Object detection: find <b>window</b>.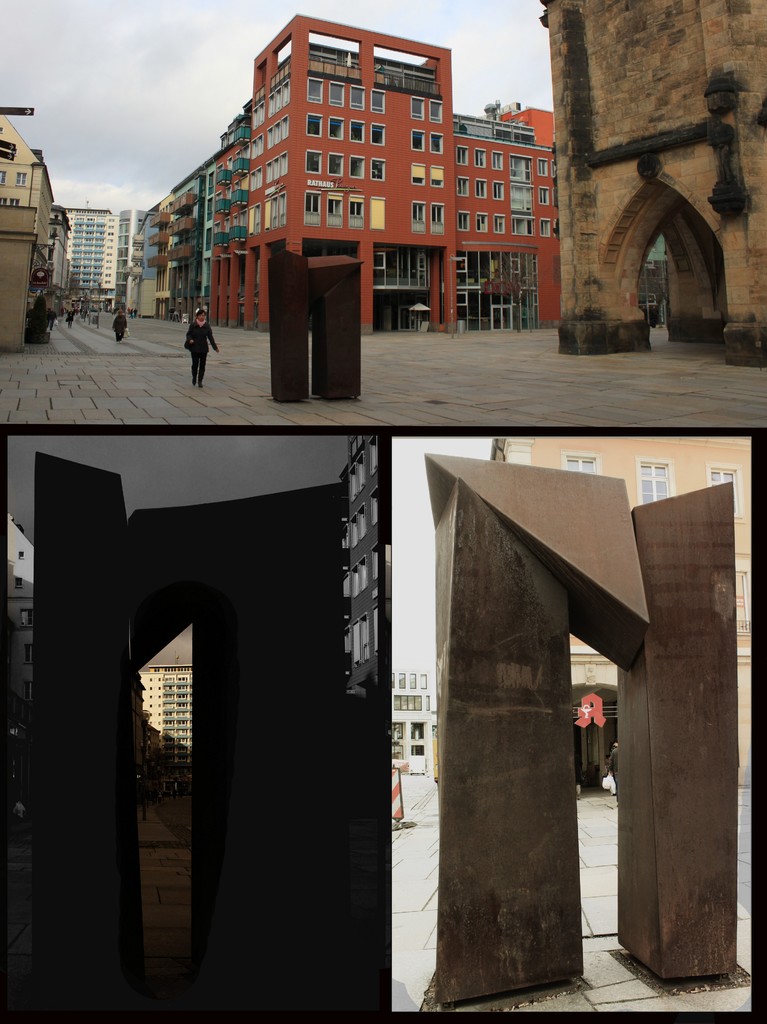
<bbox>414, 200, 426, 230</bbox>.
